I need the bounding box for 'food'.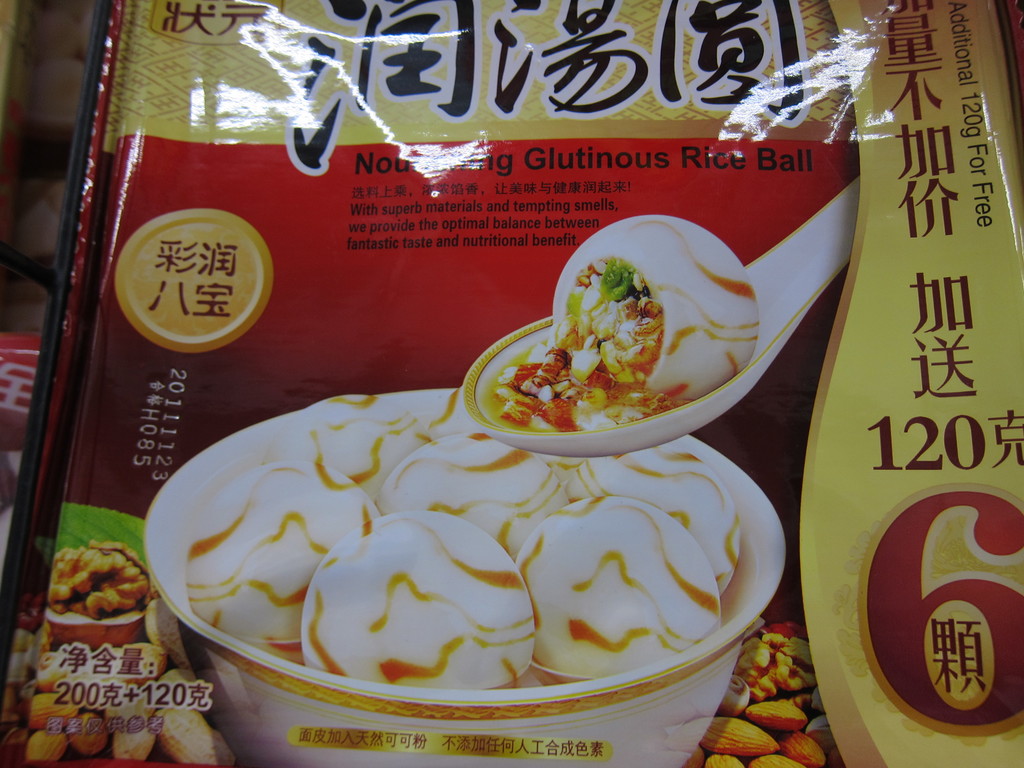
Here it is: (x1=23, y1=534, x2=843, y2=767).
